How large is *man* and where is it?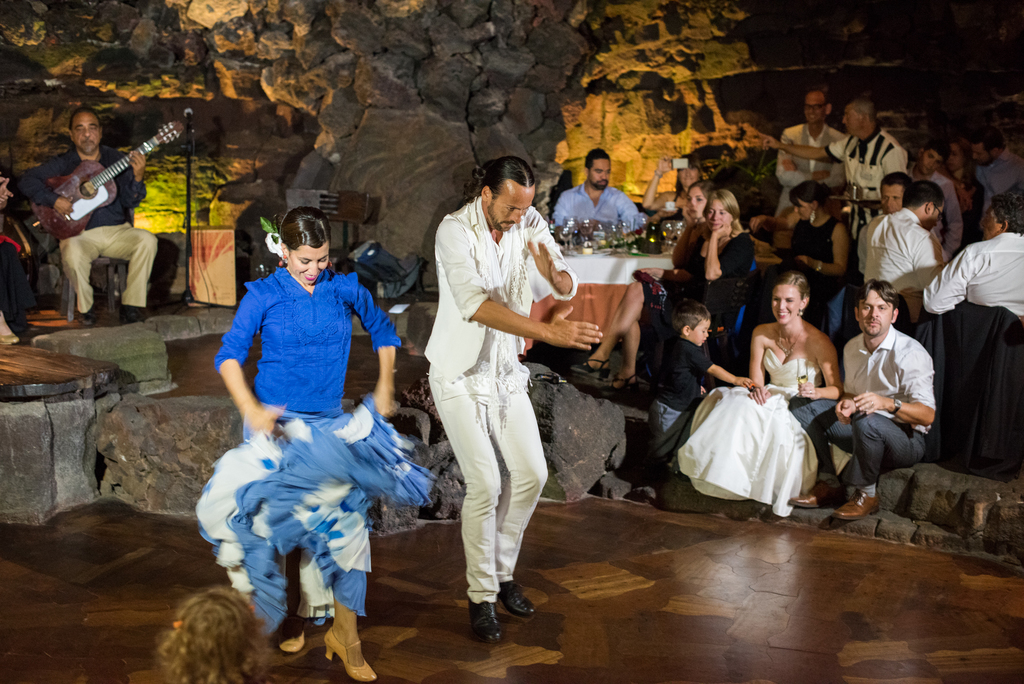
Bounding box: locate(857, 171, 908, 278).
